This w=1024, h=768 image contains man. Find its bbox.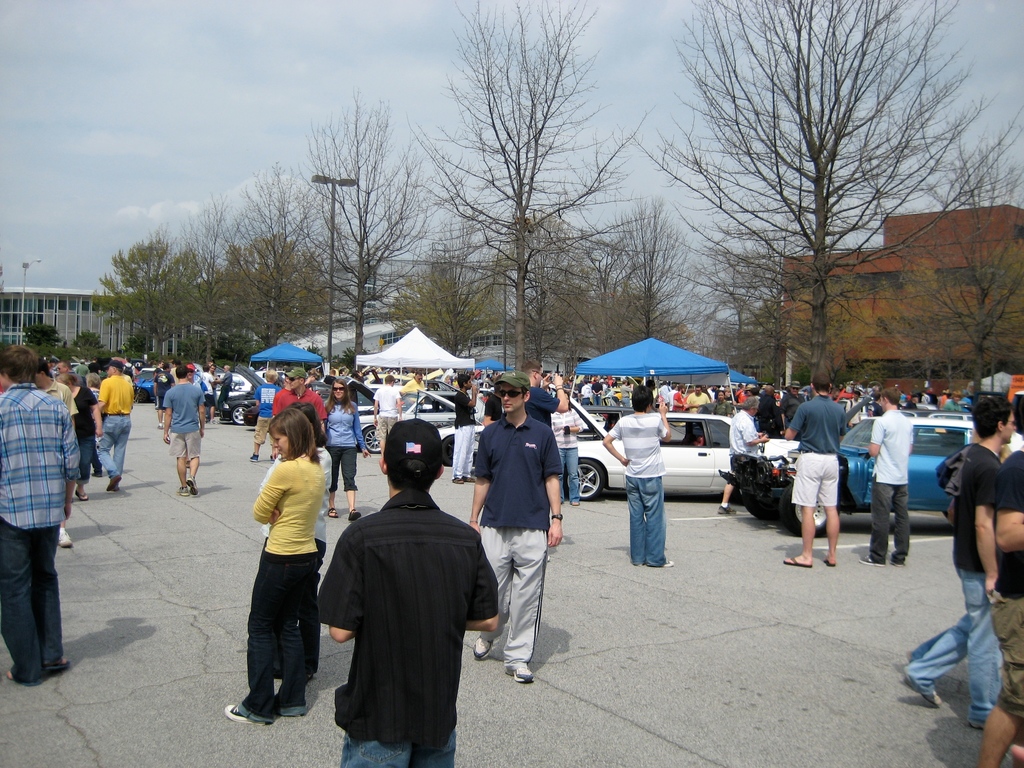
(213,362,233,415).
